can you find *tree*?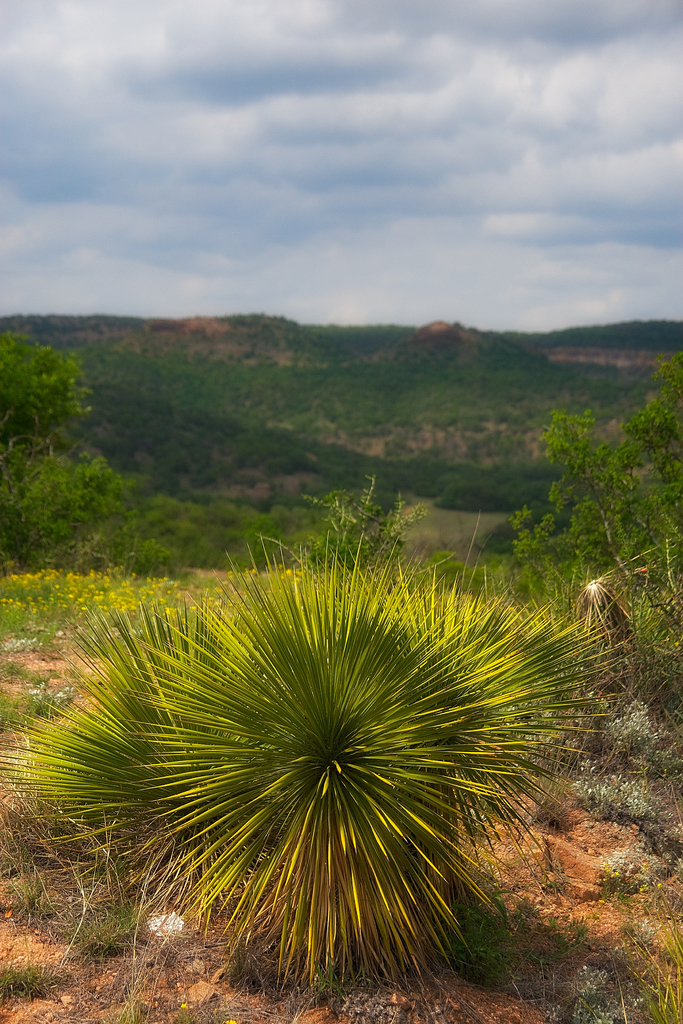
Yes, bounding box: box=[505, 383, 655, 609].
